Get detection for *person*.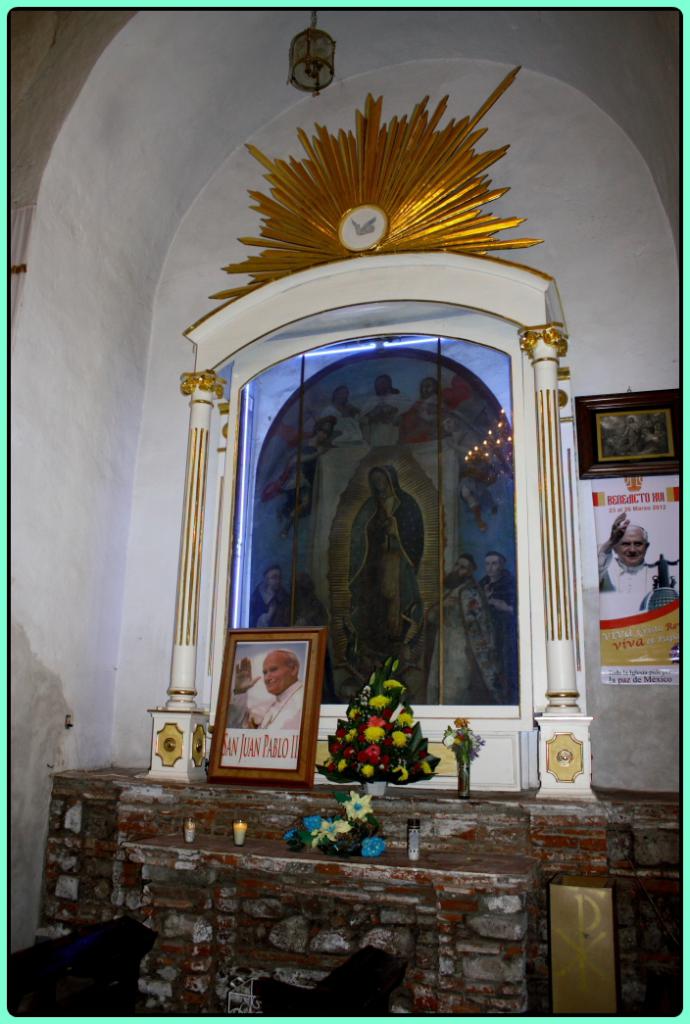
Detection: l=340, t=464, r=420, b=668.
